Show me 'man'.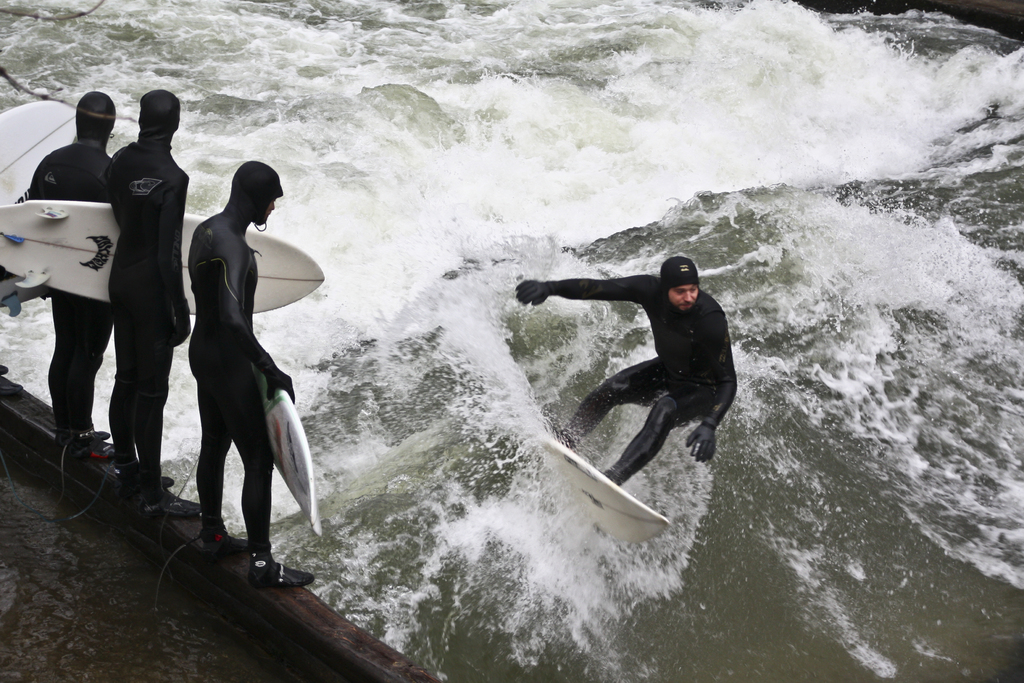
'man' is here: pyautogui.locateOnScreen(15, 86, 123, 462).
